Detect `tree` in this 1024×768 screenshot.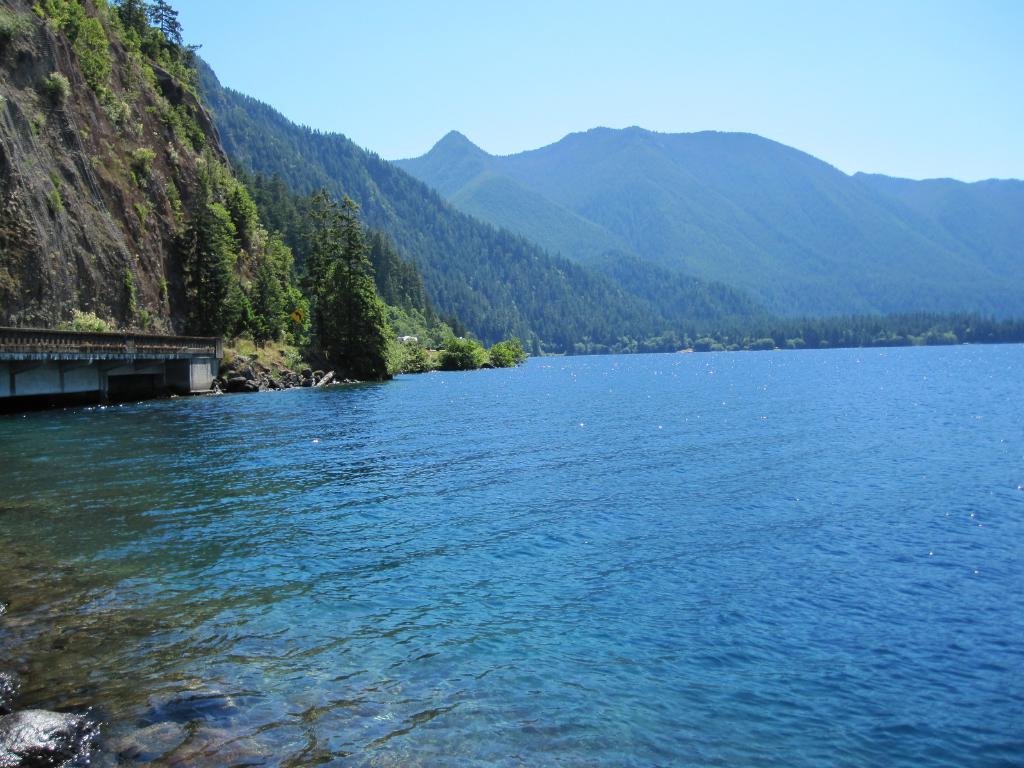
Detection: locate(300, 203, 386, 387).
